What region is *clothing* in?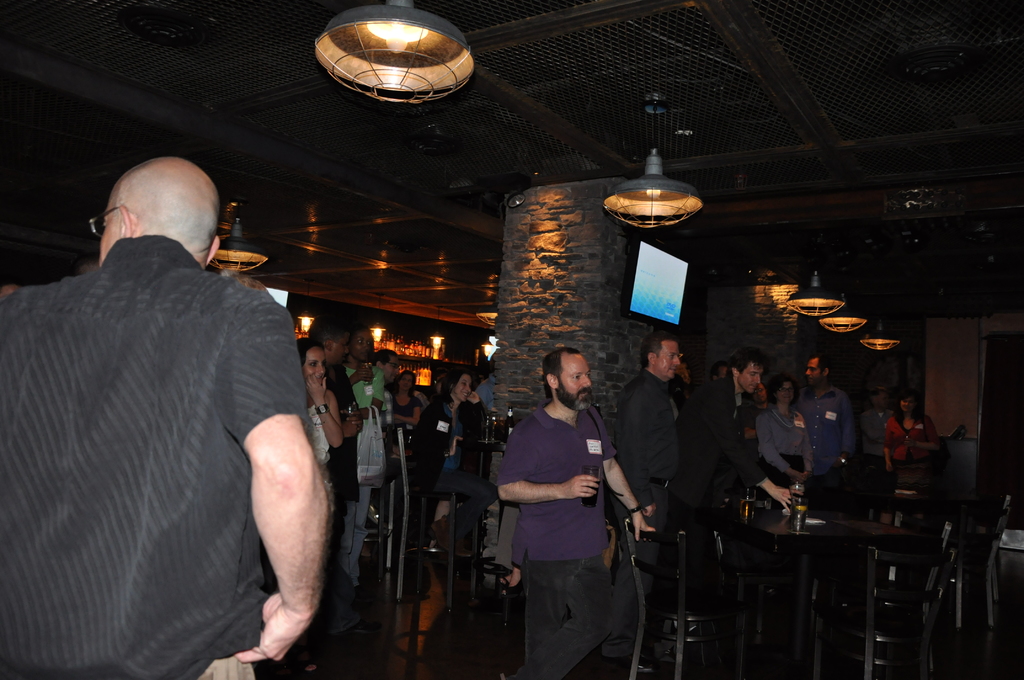
rect(792, 385, 844, 522).
